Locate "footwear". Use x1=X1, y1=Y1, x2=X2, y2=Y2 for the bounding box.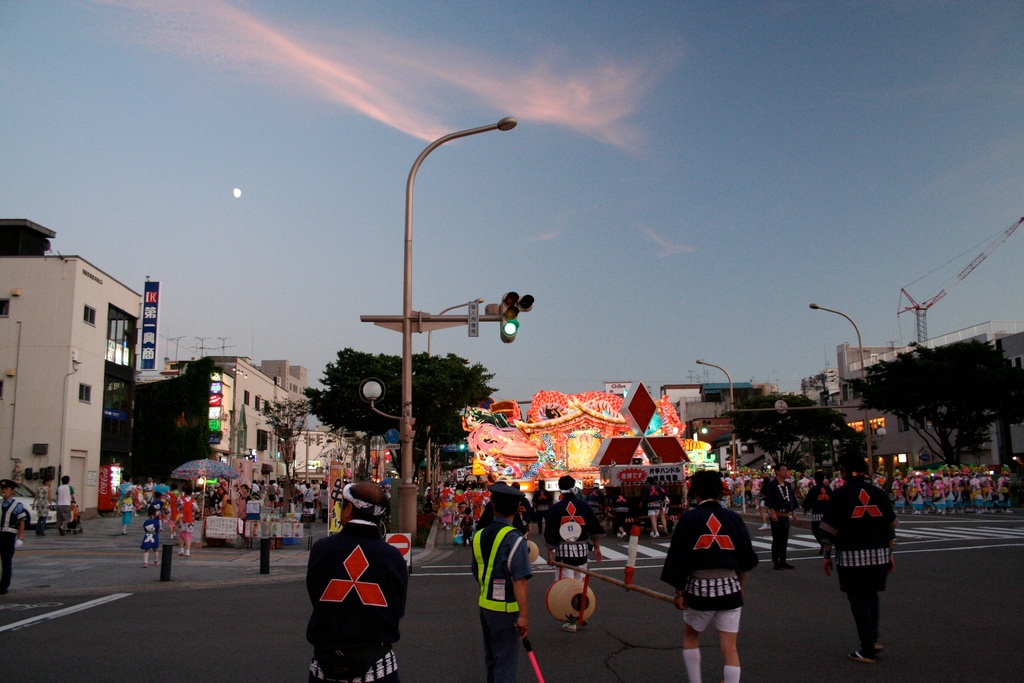
x1=177, y1=549, x2=184, y2=552.
